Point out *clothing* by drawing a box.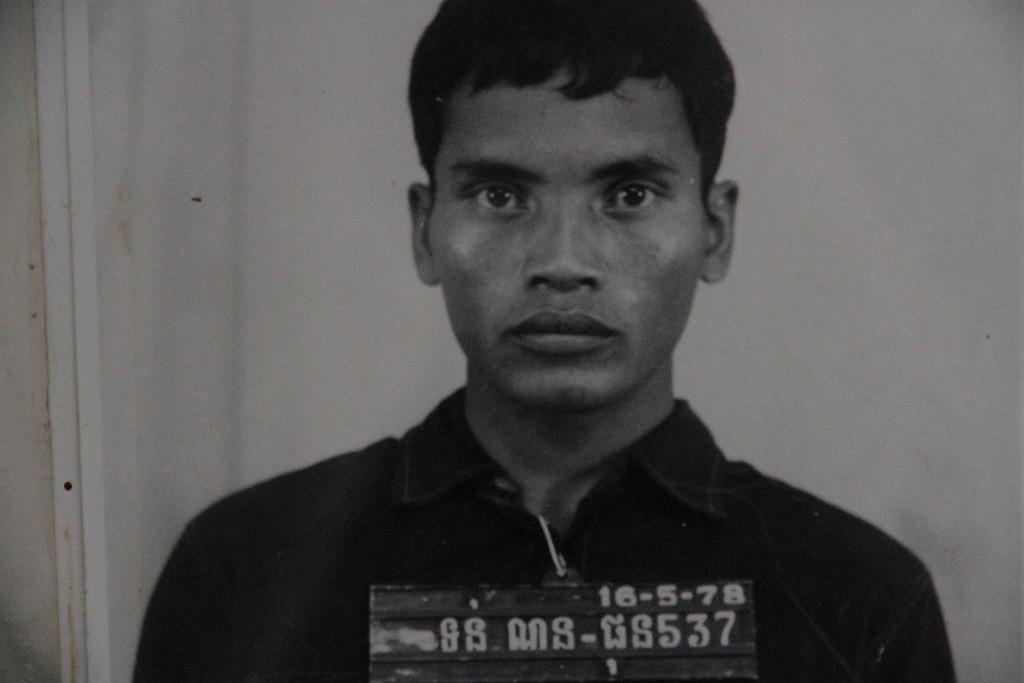
[x1=136, y1=365, x2=979, y2=662].
